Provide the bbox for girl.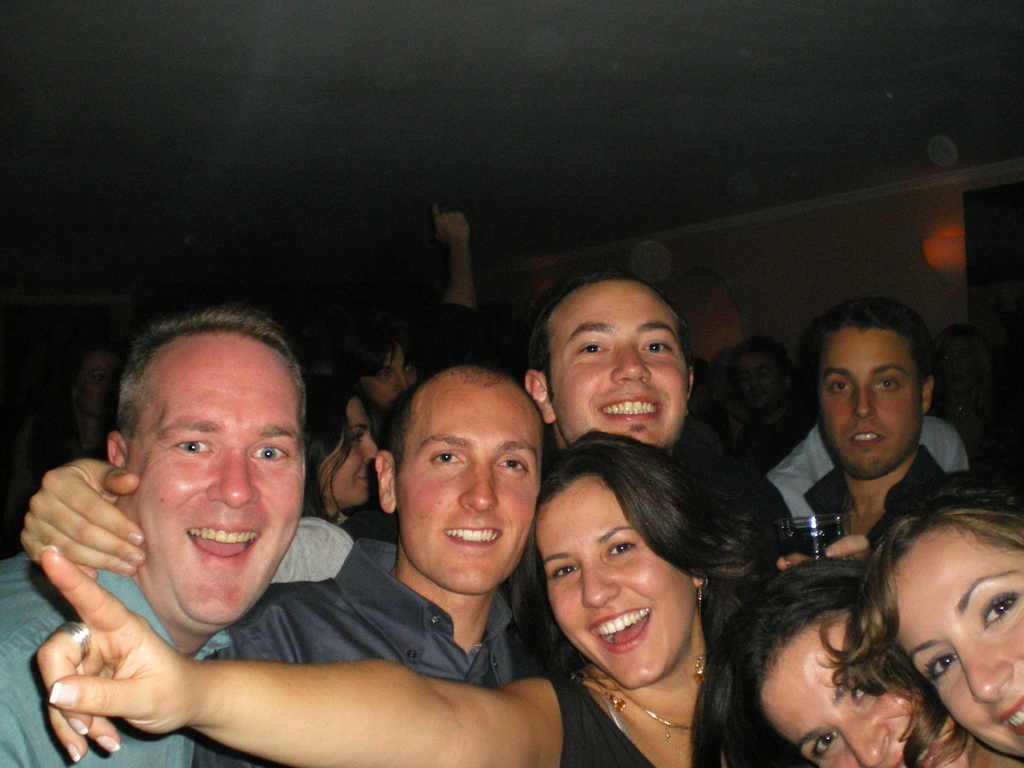
<region>35, 428, 781, 767</region>.
